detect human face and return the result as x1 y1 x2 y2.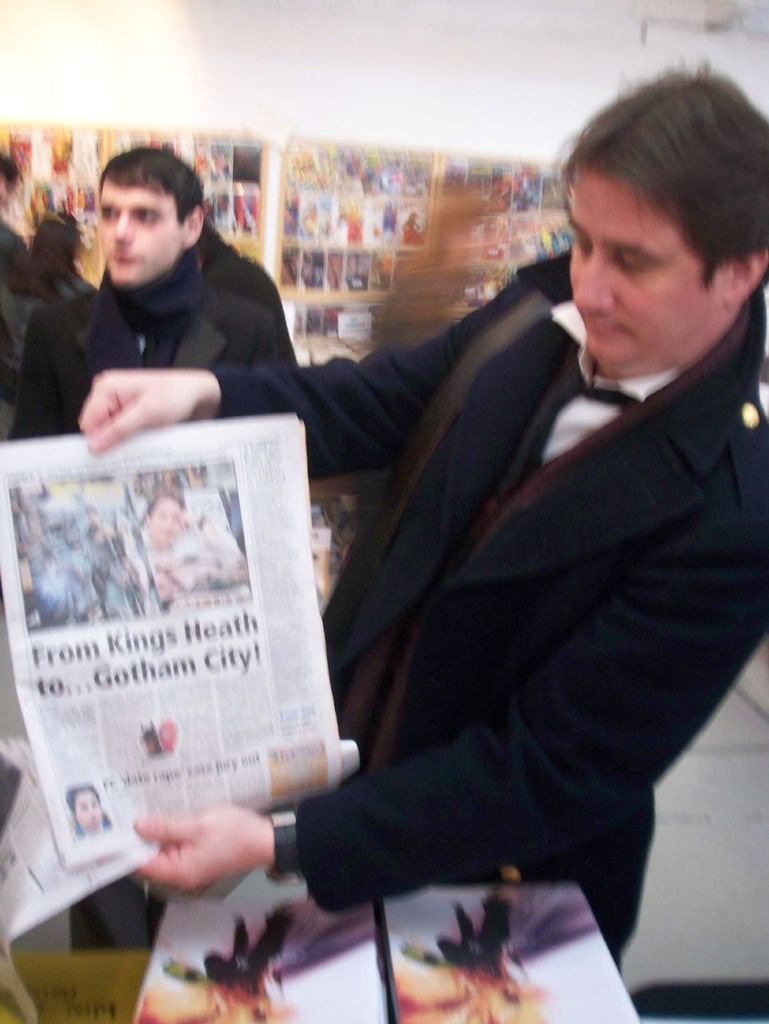
94 163 191 282.
